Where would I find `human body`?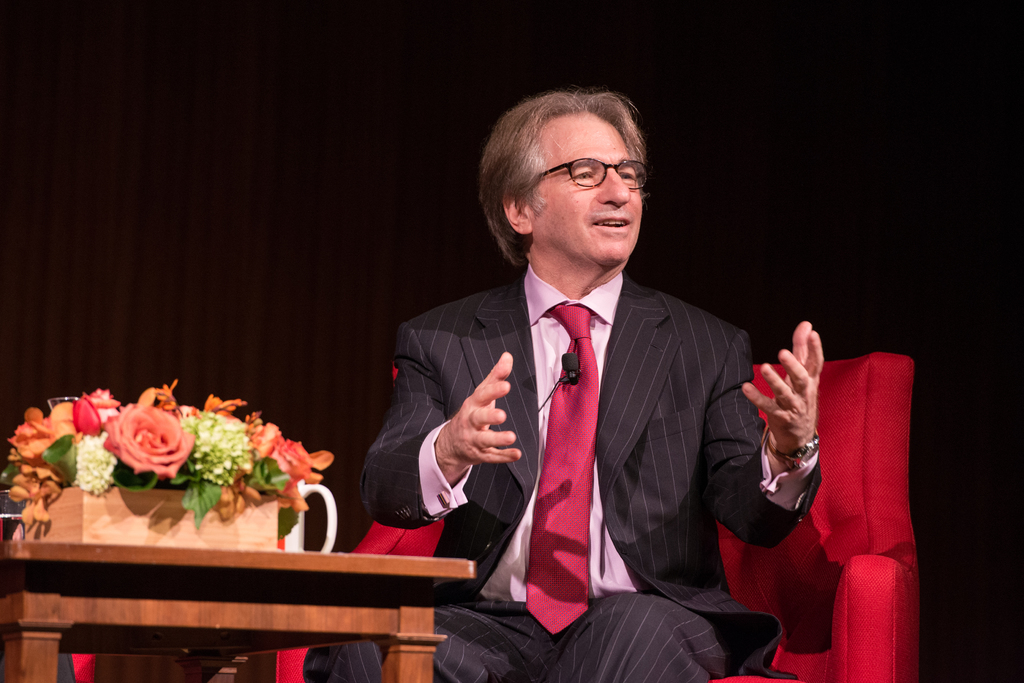
At (365, 109, 839, 666).
